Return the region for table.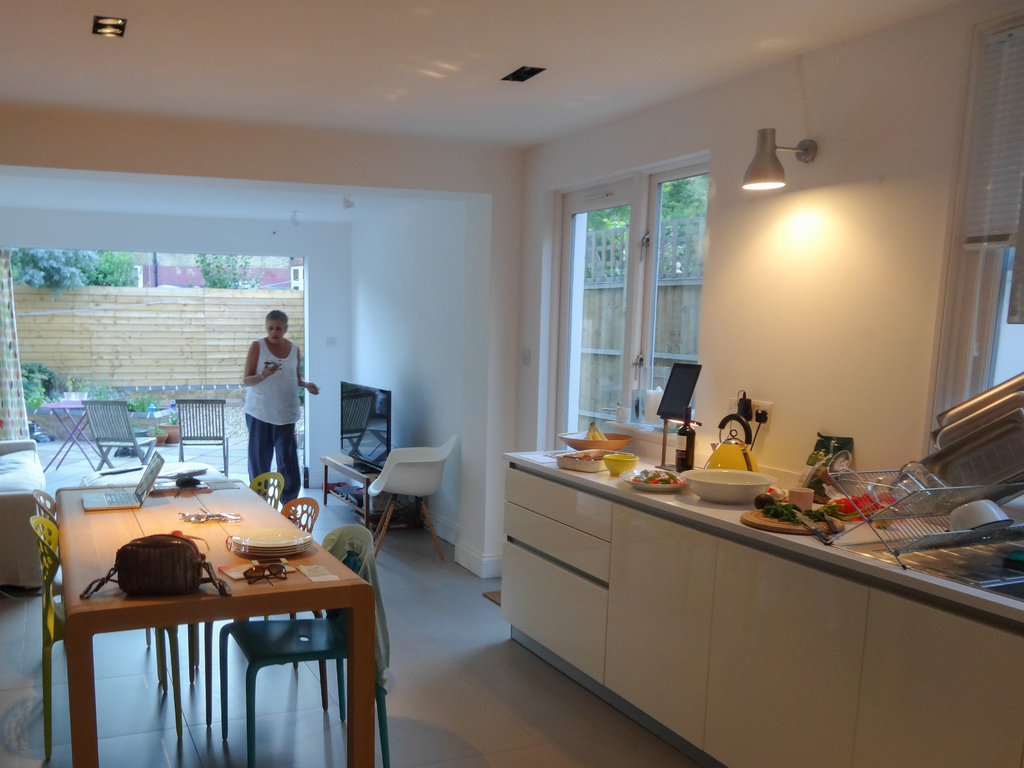
left=321, top=454, right=380, bottom=529.
